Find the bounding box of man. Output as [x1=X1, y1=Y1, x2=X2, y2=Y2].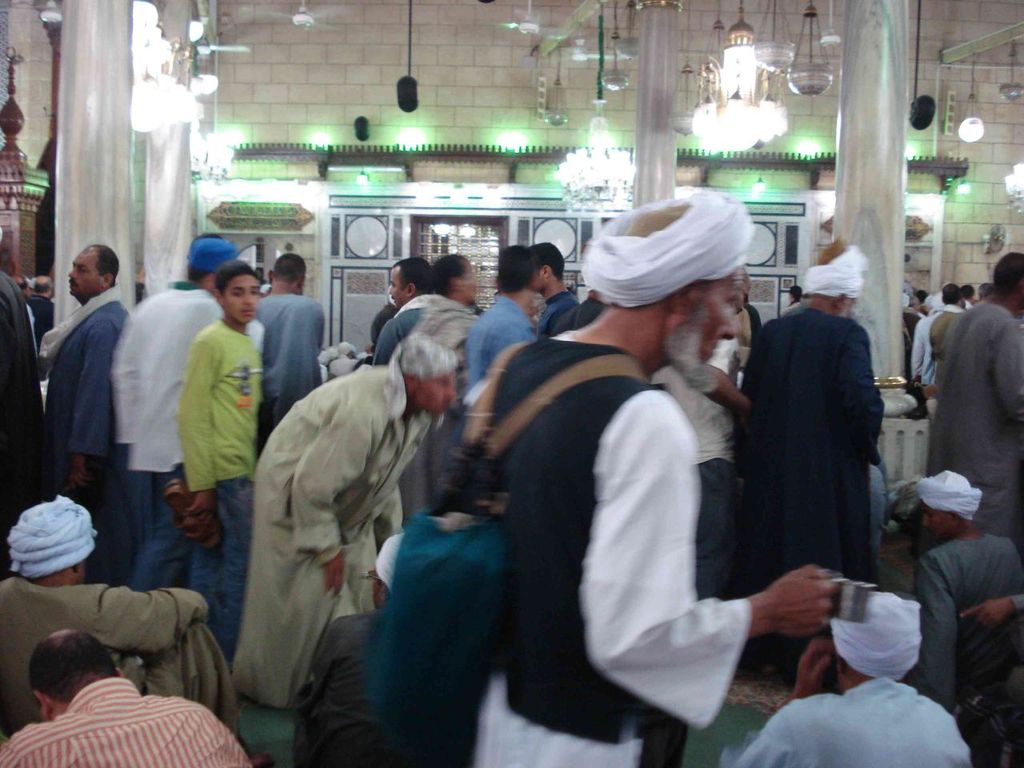
[x1=181, y1=259, x2=273, y2=658].
